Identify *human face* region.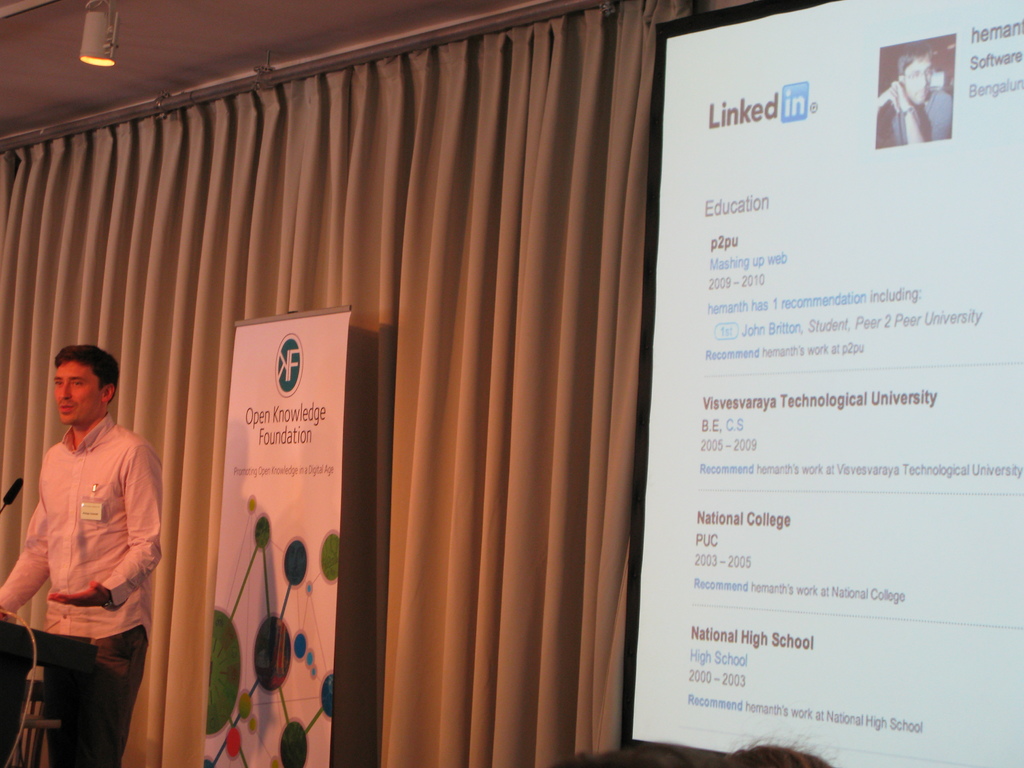
Region: (left=49, top=371, right=89, bottom=421).
